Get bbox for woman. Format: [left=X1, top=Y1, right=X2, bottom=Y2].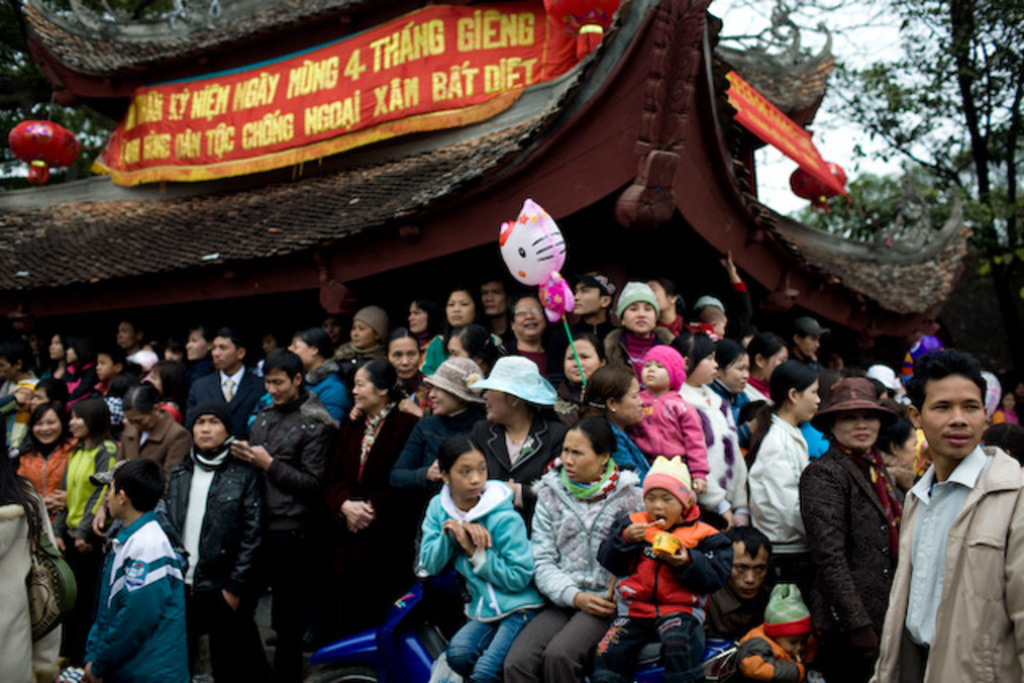
[left=387, top=357, right=493, bottom=512].
